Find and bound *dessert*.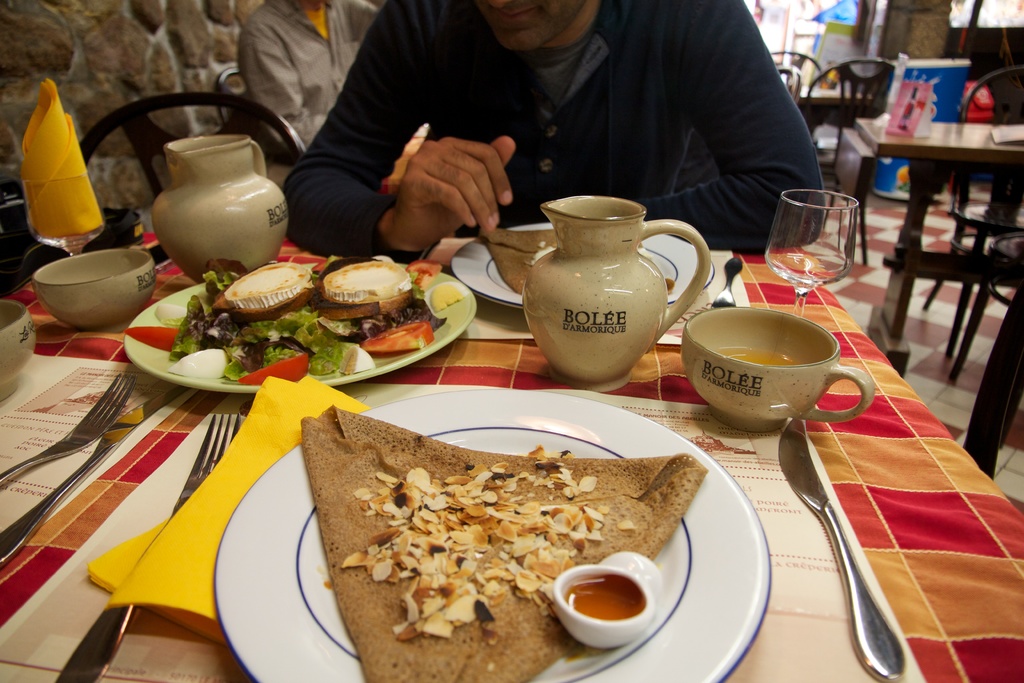
Bound: <box>300,406,706,682</box>.
